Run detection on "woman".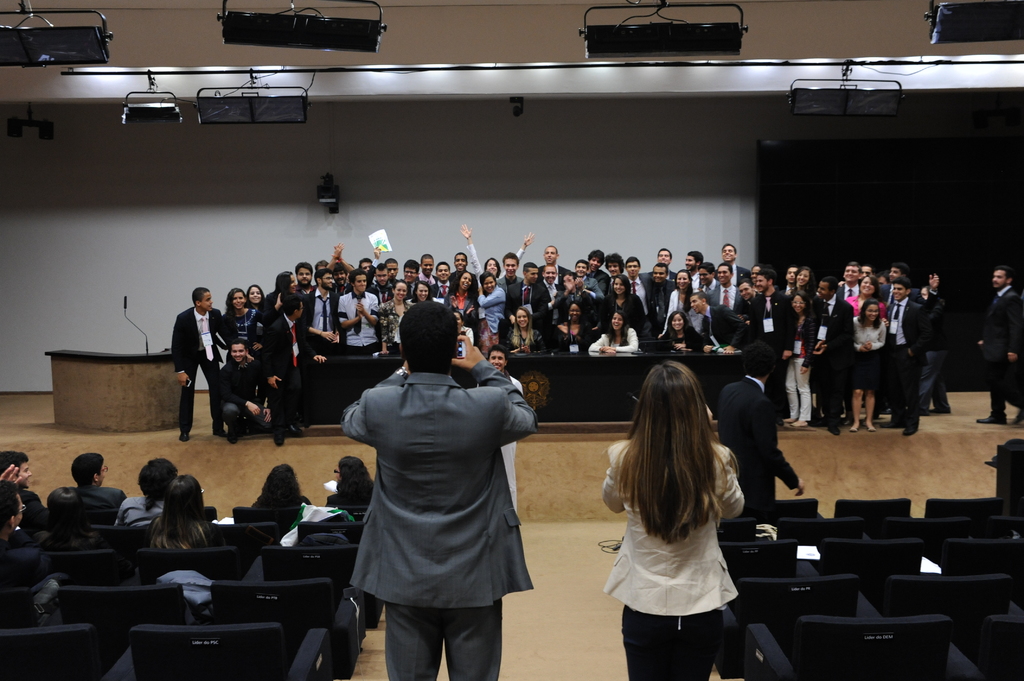
Result: bbox(851, 273, 886, 317).
